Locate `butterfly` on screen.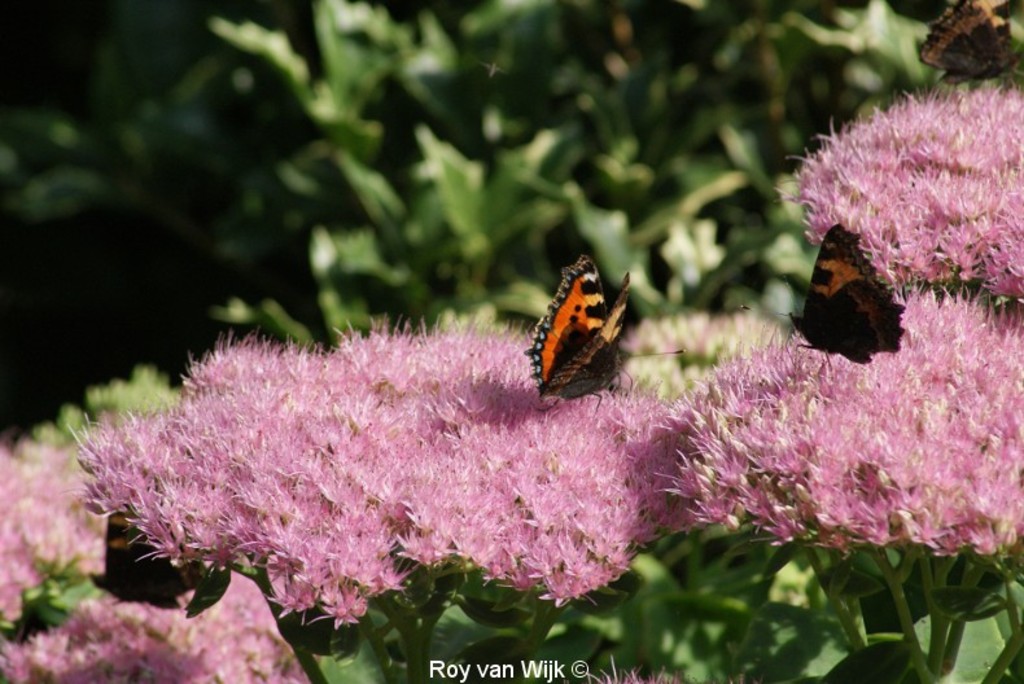
On screen at [x1=92, y1=509, x2=232, y2=617].
